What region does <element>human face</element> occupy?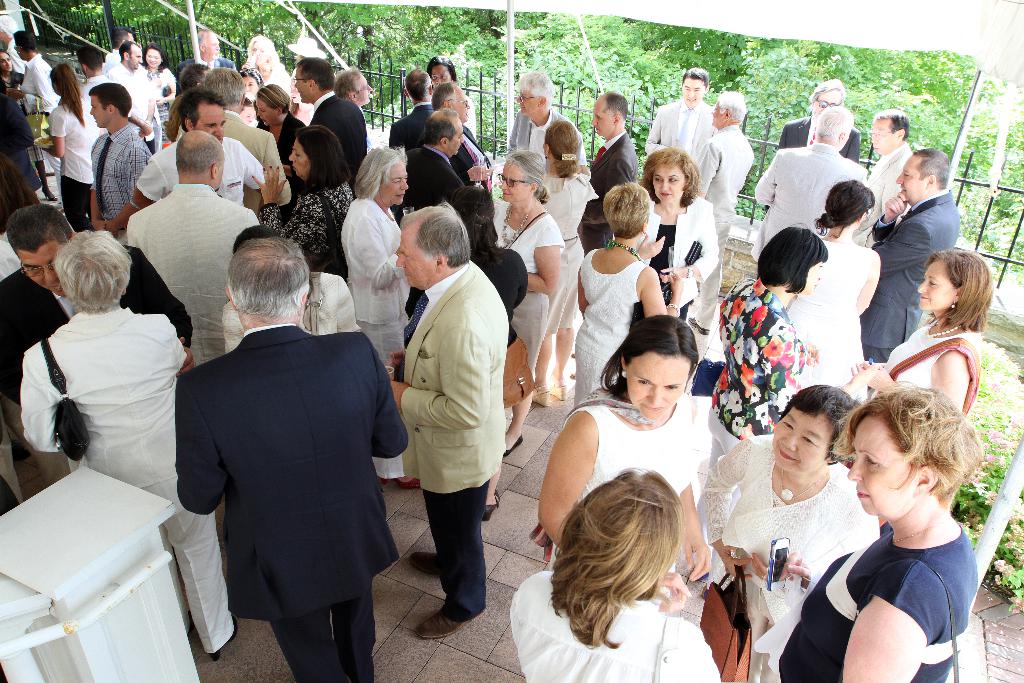
(left=514, top=90, right=539, bottom=119).
